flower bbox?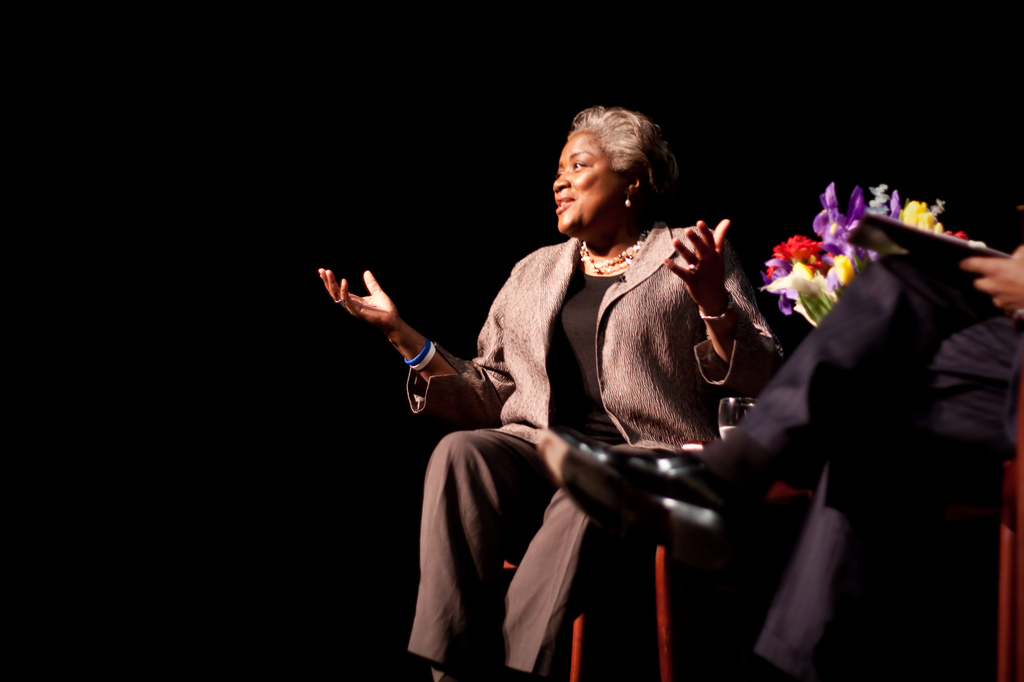
bbox=[931, 195, 943, 219]
